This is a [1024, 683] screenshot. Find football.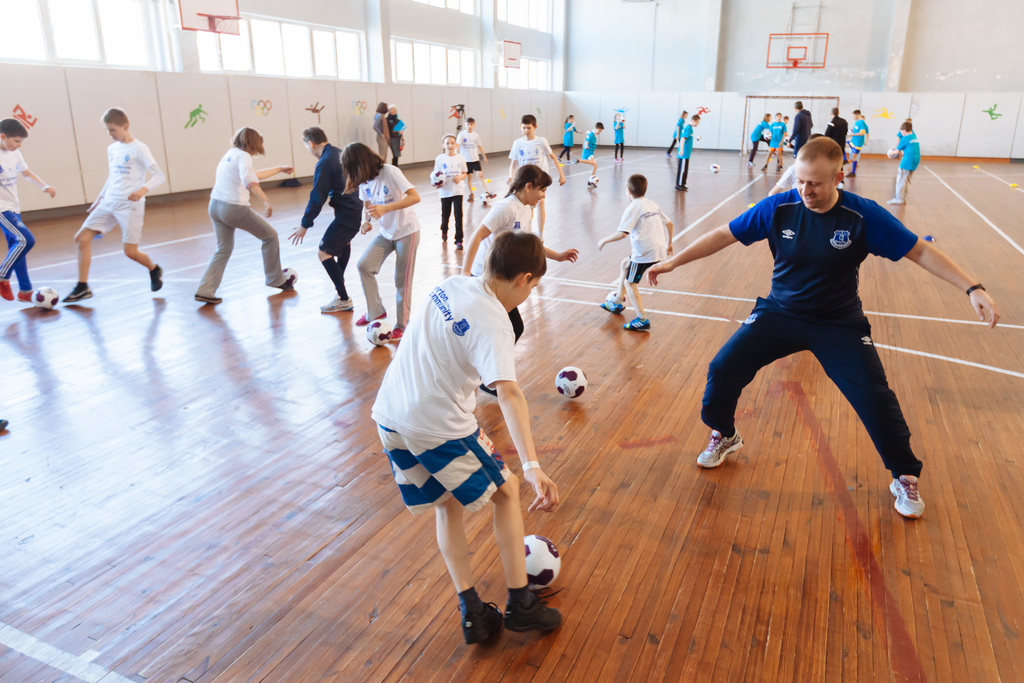
Bounding box: x1=521, y1=534, x2=564, y2=588.
